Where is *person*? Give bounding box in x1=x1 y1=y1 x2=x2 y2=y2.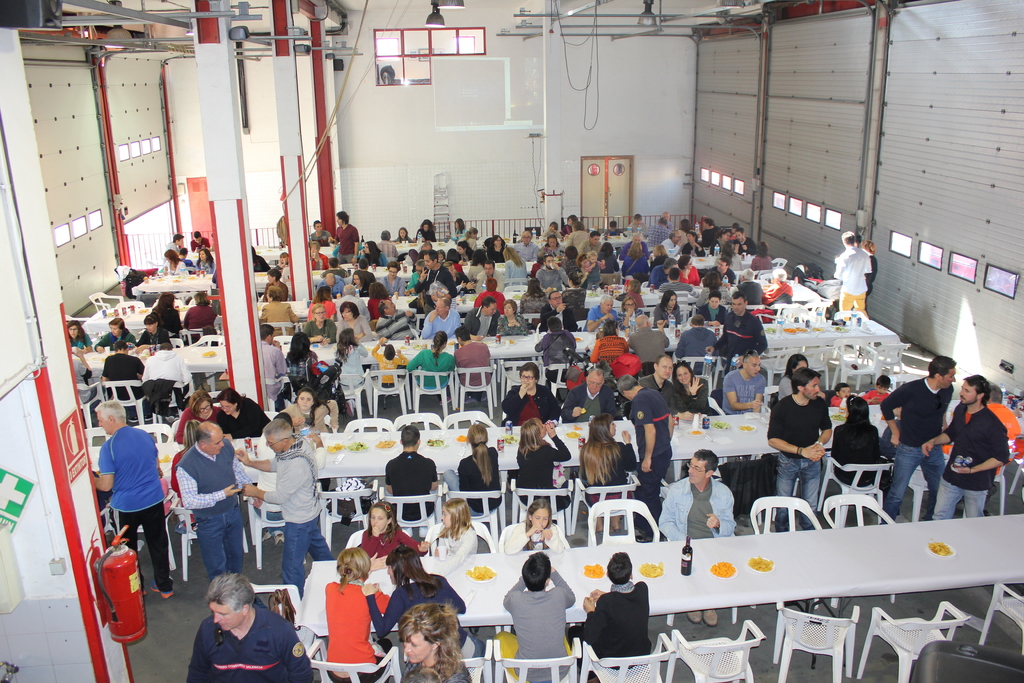
x1=276 y1=387 x2=327 y2=431.
